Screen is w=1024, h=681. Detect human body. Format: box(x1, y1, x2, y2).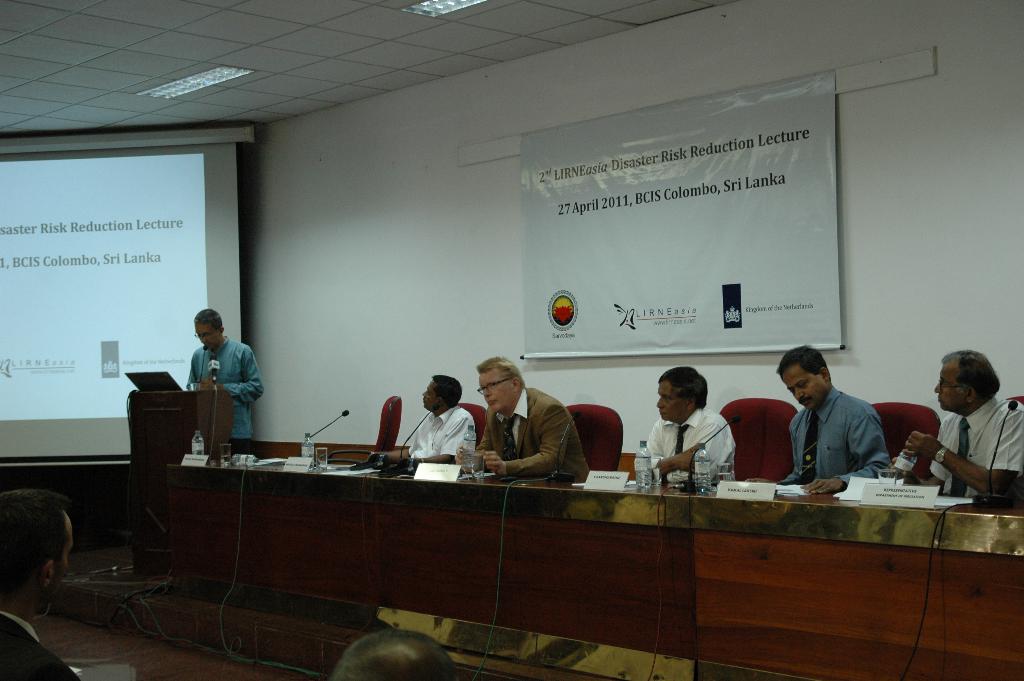
box(645, 368, 732, 482).
